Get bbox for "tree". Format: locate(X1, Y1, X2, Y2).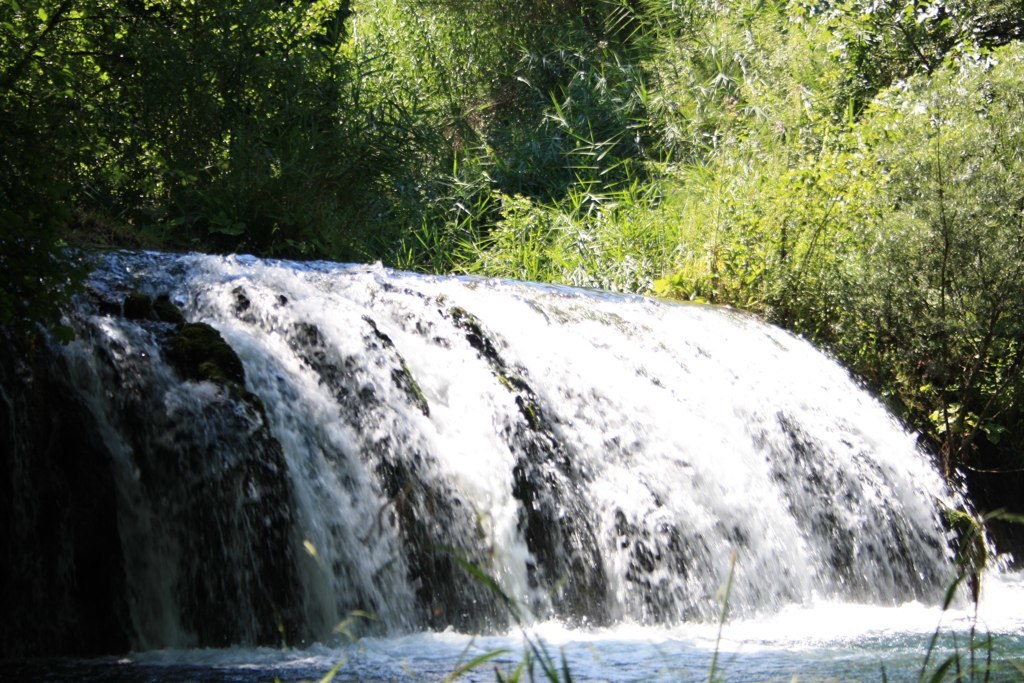
locate(450, 0, 882, 308).
